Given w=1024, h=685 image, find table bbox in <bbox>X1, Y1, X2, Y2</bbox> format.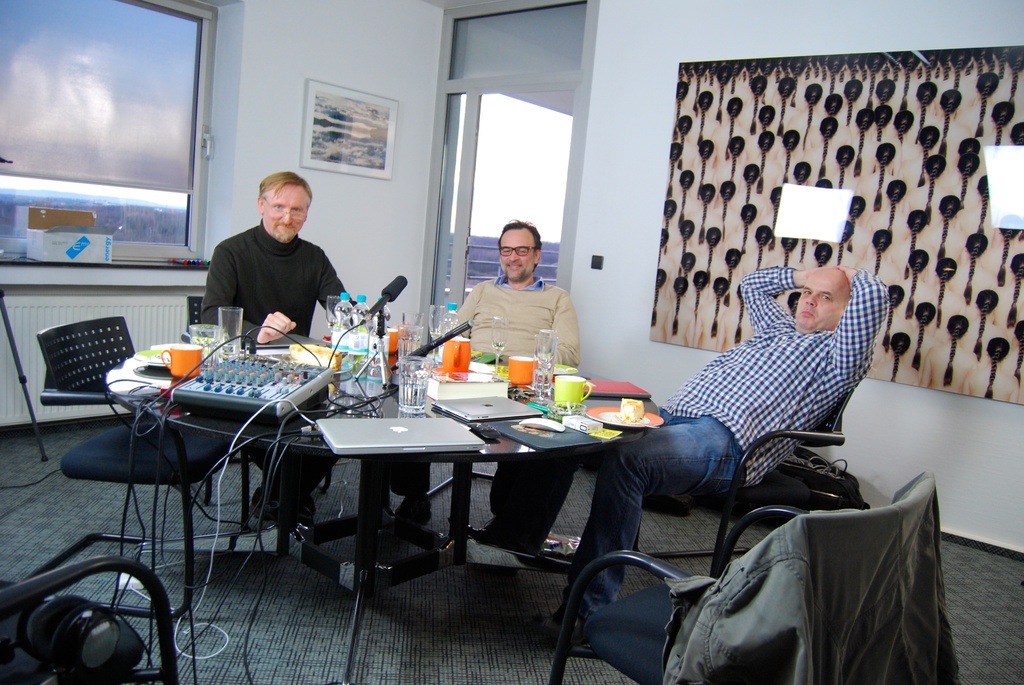
<bbox>92, 331, 665, 684</bbox>.
